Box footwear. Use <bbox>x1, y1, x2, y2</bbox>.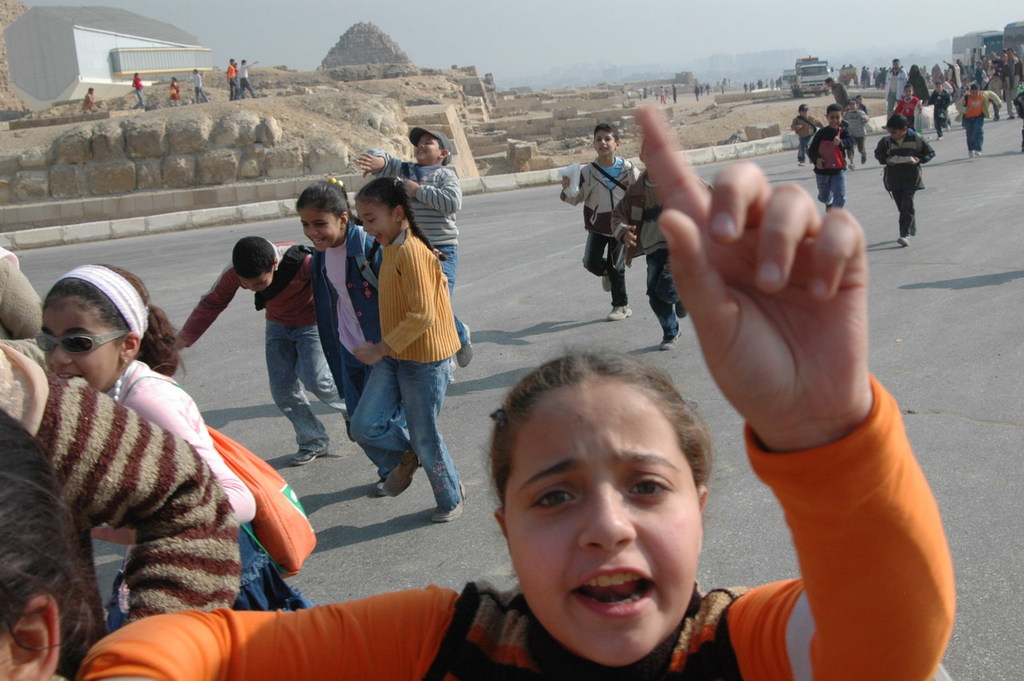
<bbox>370, 481, 390, 499</bbox>.
